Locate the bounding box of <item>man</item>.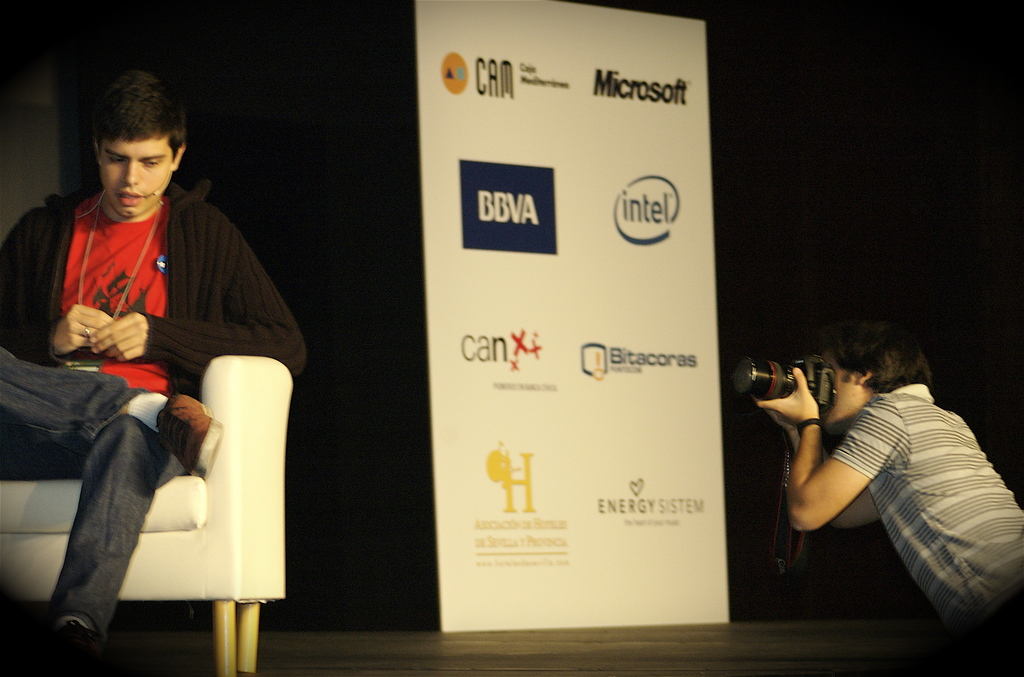
Bounding box: (x1=736, y1=310, x2=1011, y2=639).
